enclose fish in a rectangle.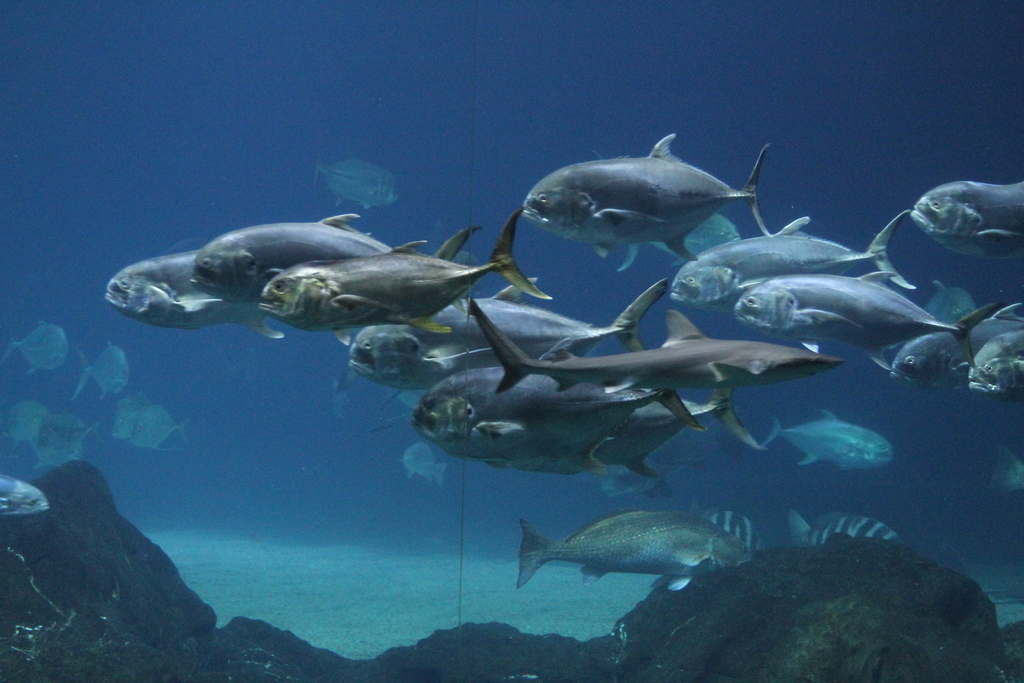
111 391 152 445.
